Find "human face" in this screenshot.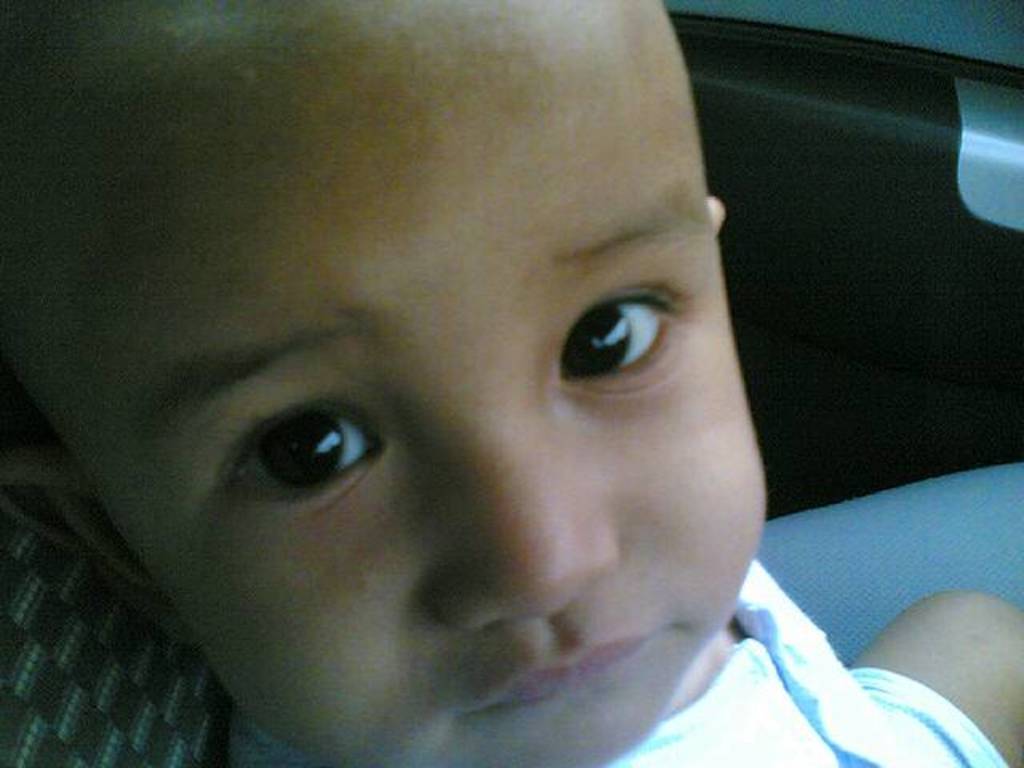
The bounding box for "human face" is x1=0, y1=5, x2=768, y2=766.
